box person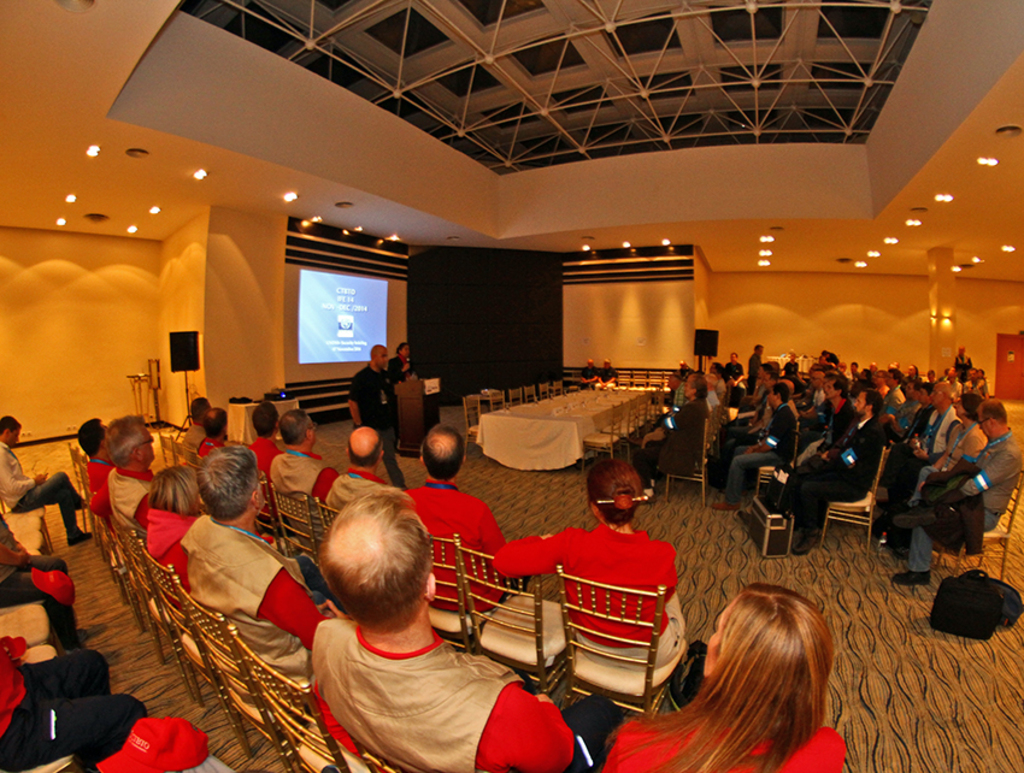
578/355/596/388
